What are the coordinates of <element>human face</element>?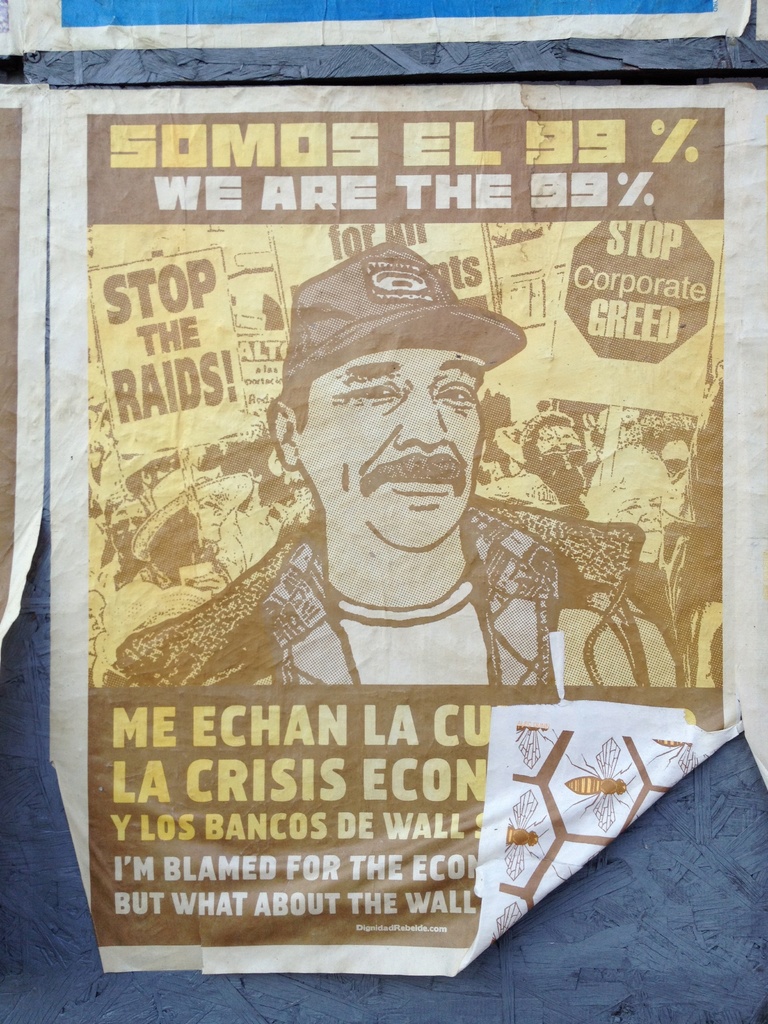
[611, 488, 675, 555].
